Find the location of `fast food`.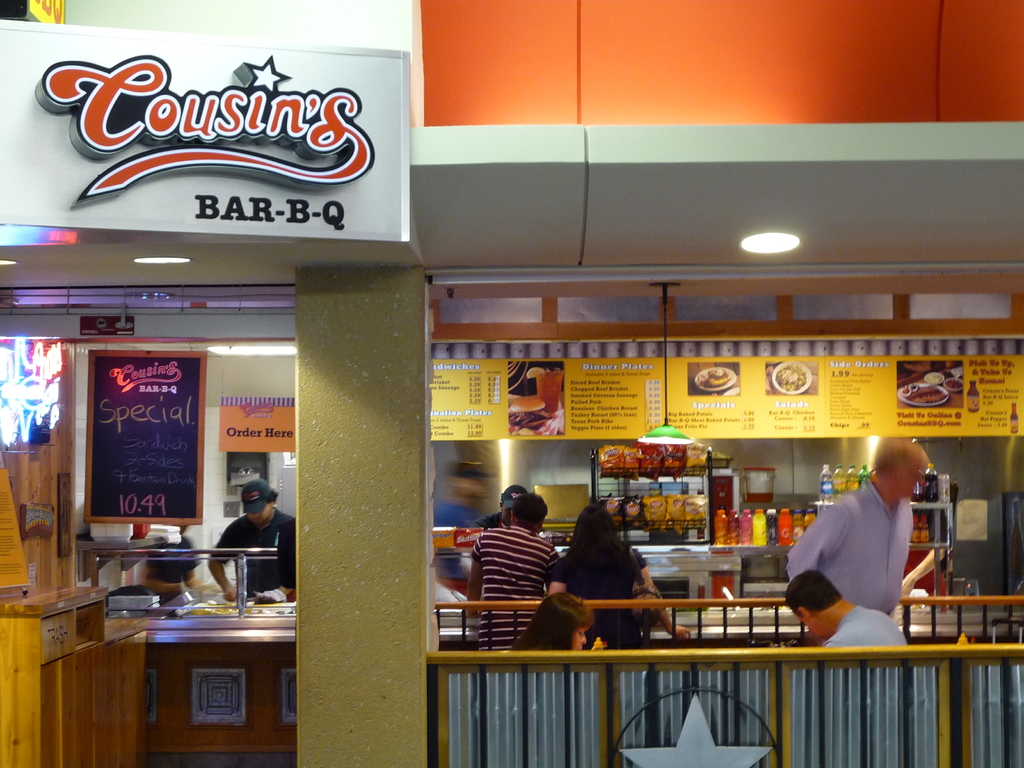
Location: l=700, t=367, r=733, b=393.
